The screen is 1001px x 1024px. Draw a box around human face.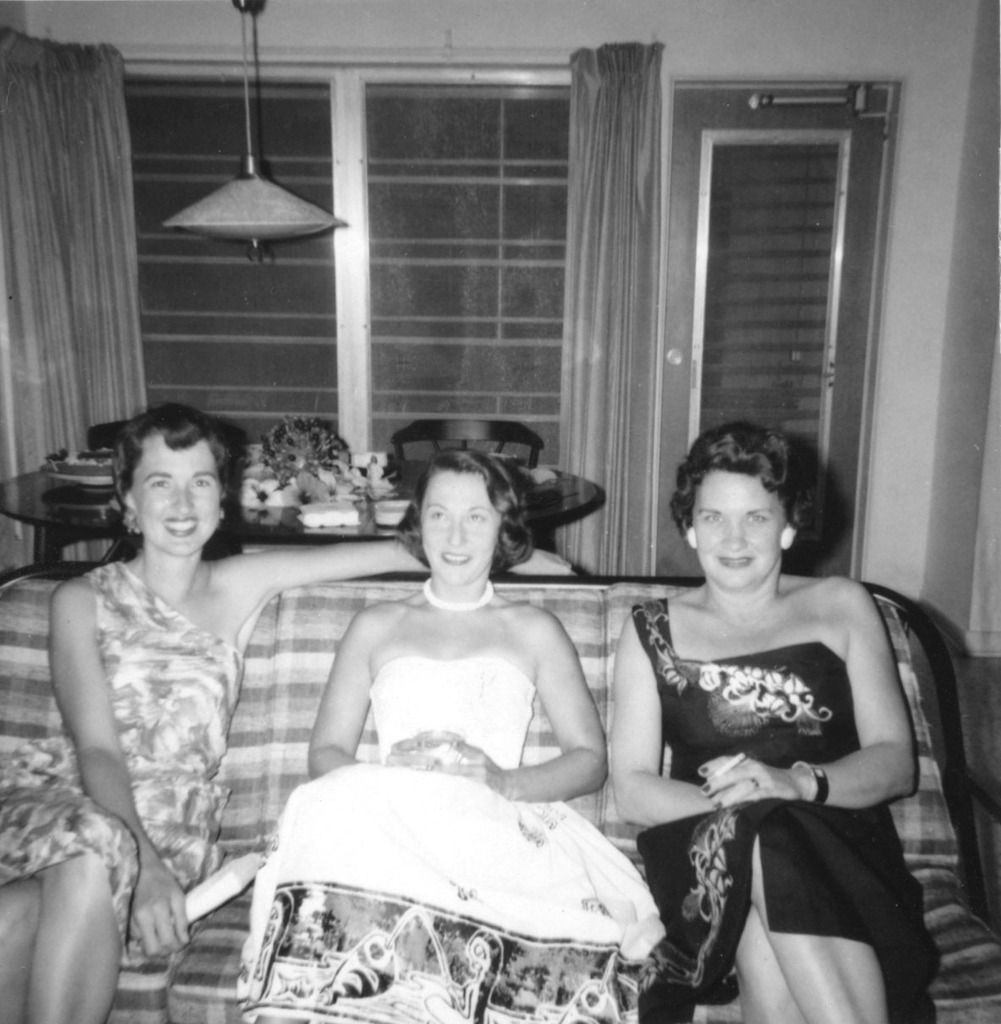
rect(696, 463, 781, 592).
